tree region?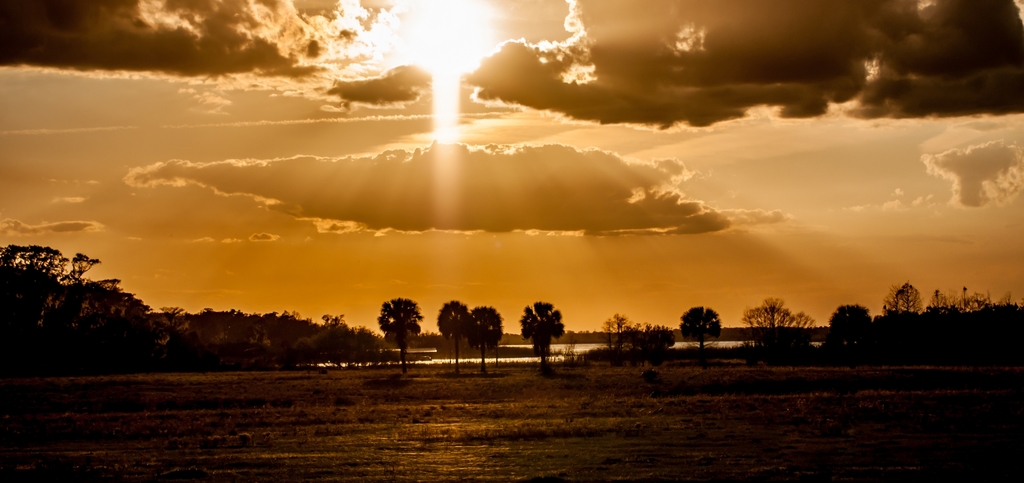
BBox(929, 290, 949, 318)
